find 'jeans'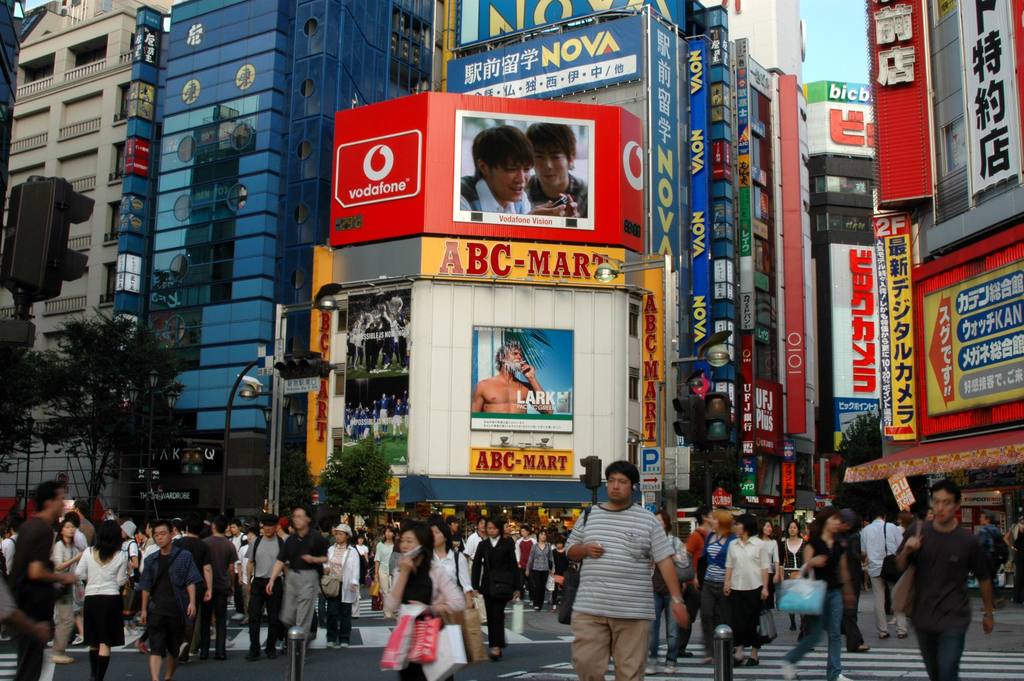
478/587/512/650
